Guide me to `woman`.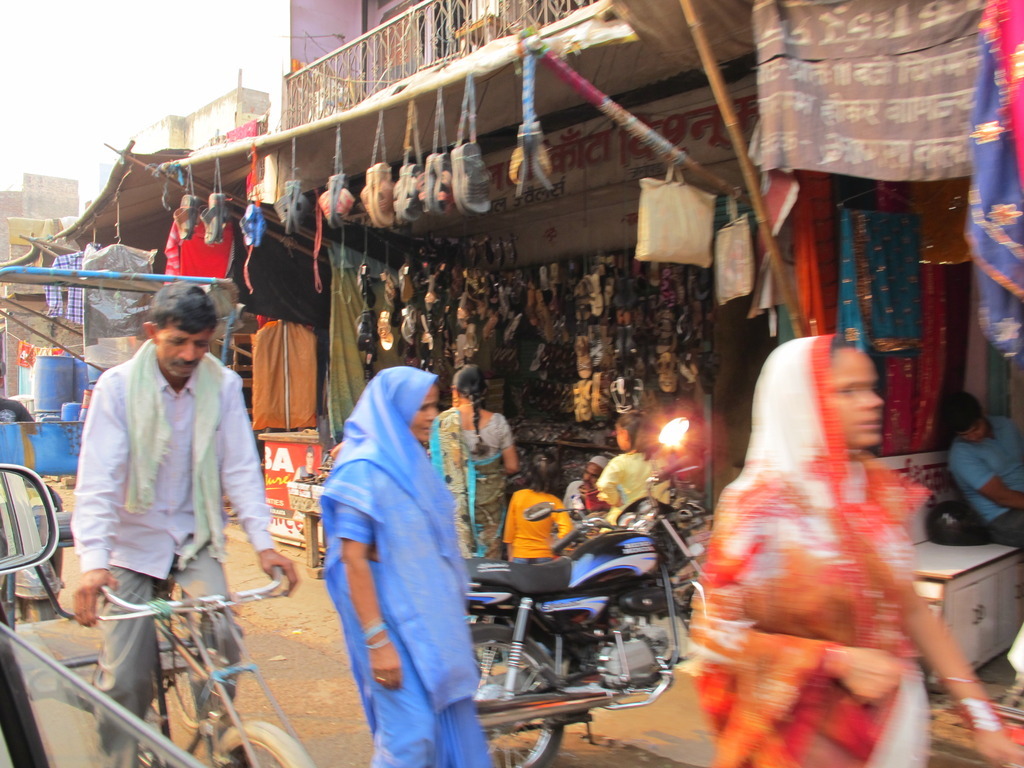
Guidance: bbox=[297, 342, 482, 755].
